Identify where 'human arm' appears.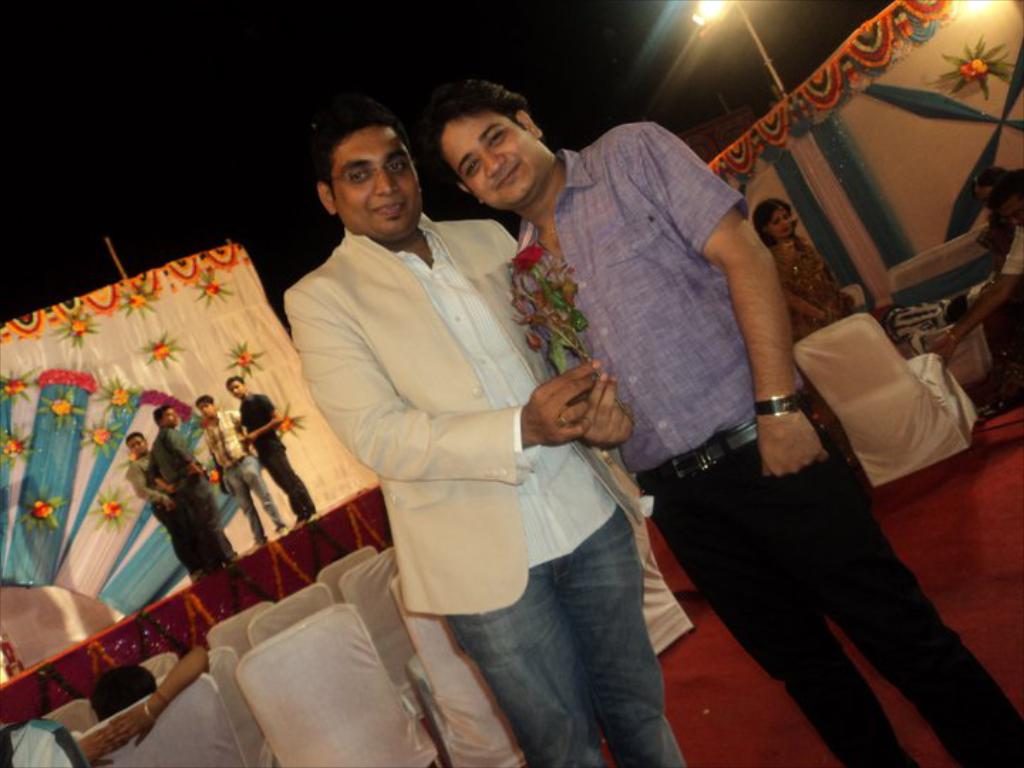
Appears at 119 469 171 515.
